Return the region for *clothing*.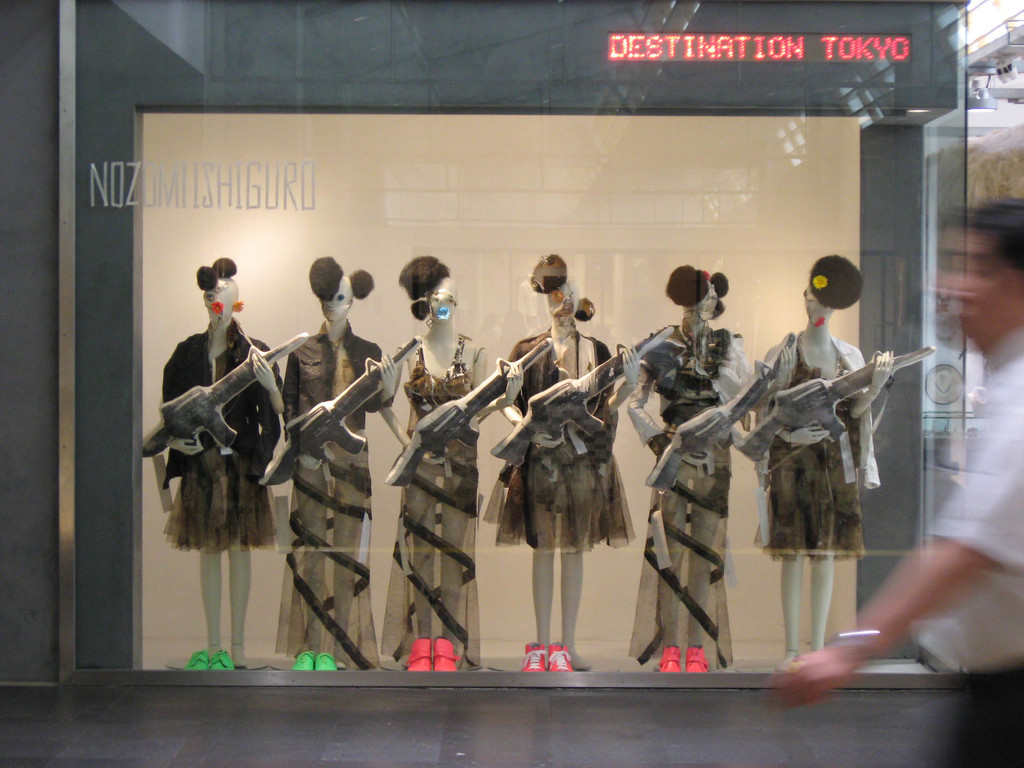
region(388, 335, 483, 664).
